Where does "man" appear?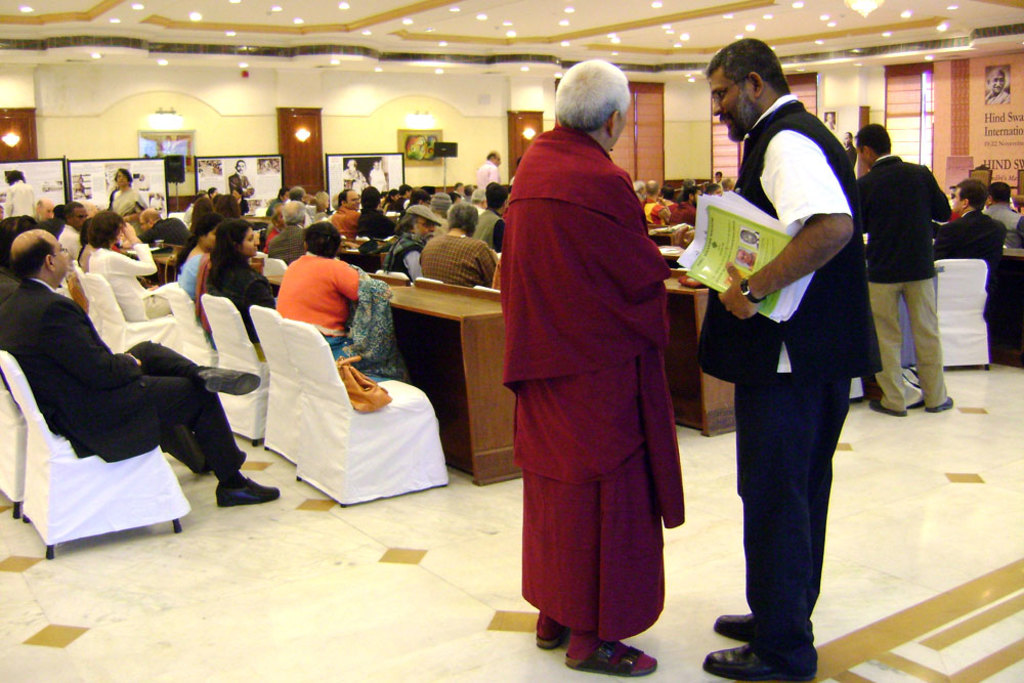
Appears at <box>228,157,258,200</box>.
